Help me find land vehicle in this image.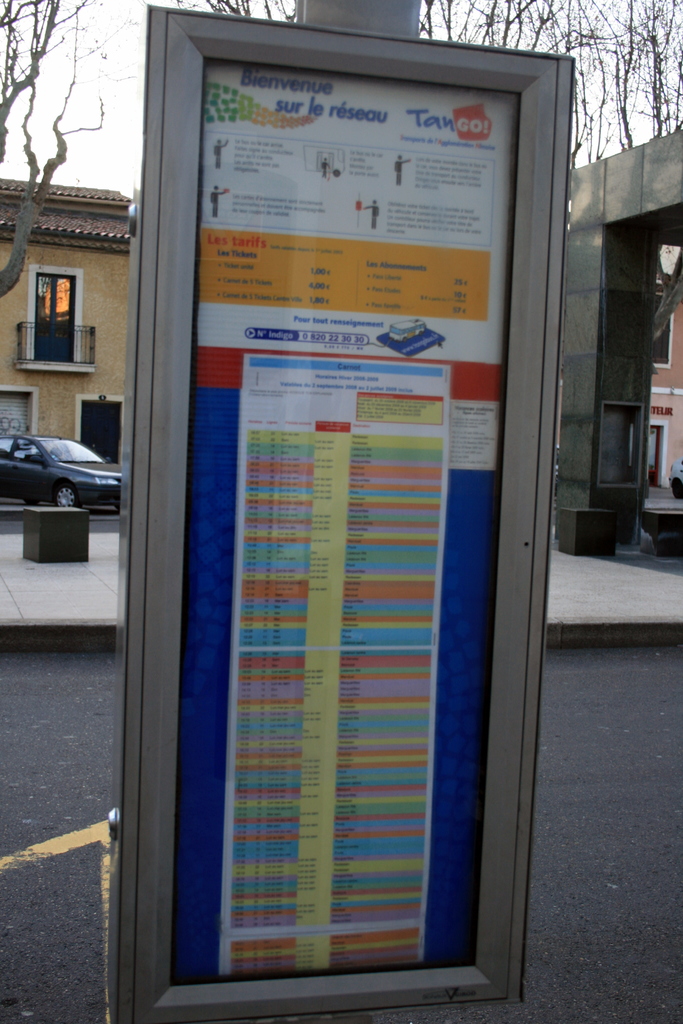
Found it: [left=668, top=458, right=682, bottom=503].
